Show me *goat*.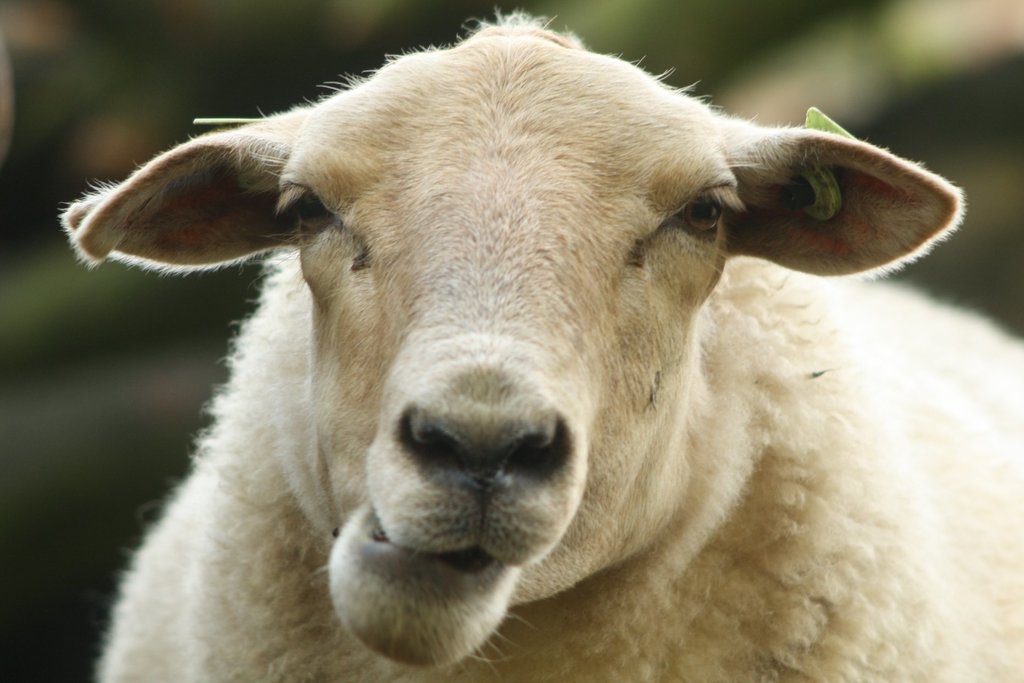
*goat* is here: (58,10,1020,679).
